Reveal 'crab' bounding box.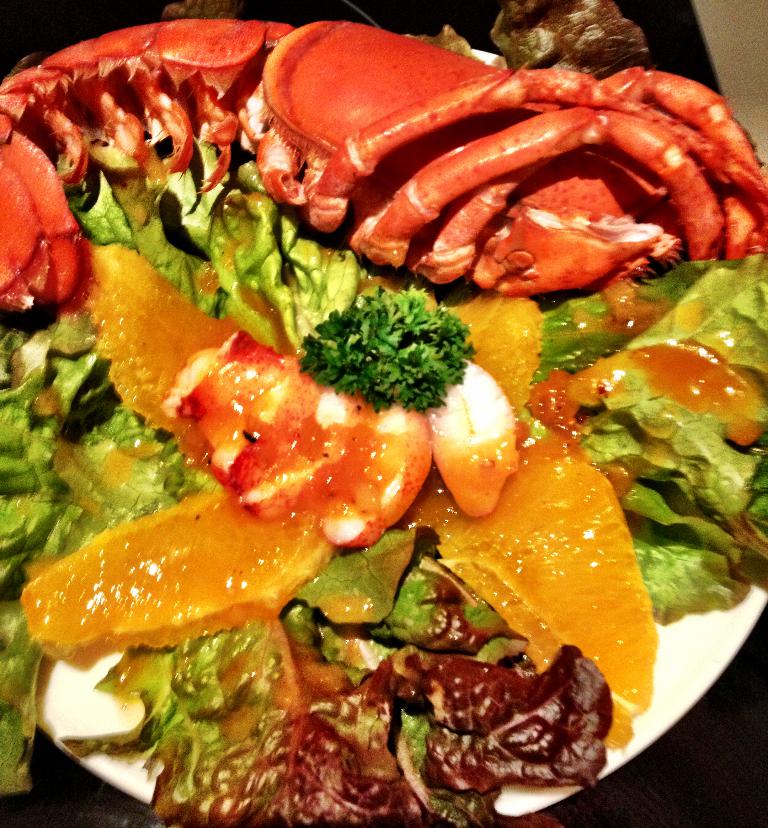
Revealed: [0, 13, 767, 321].
